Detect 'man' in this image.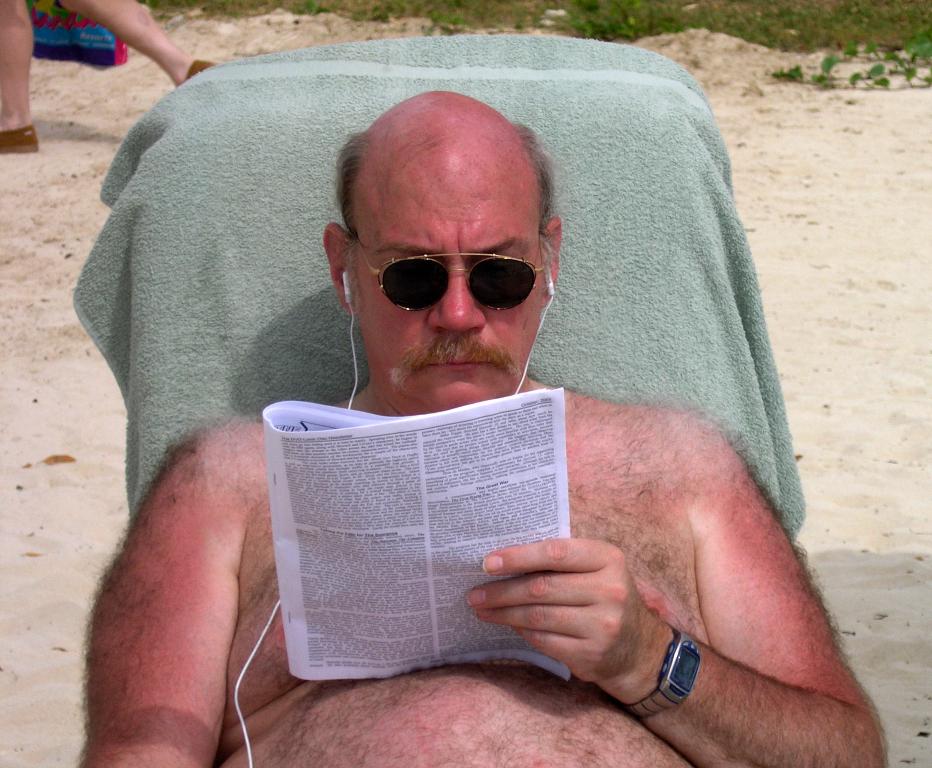
Detection: [62,1,915,767].
